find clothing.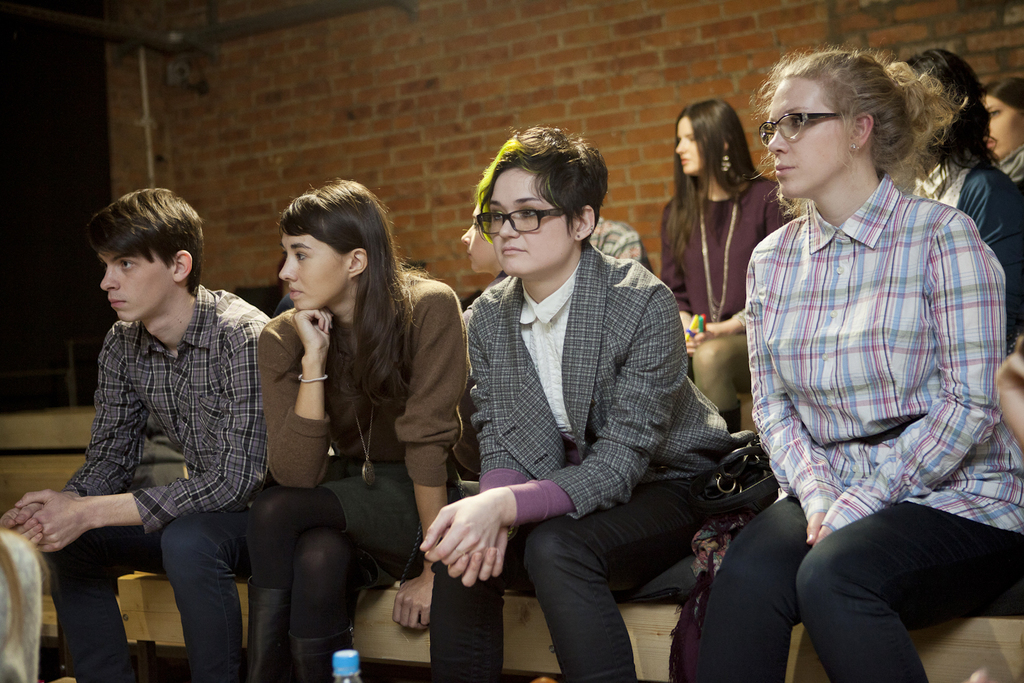
(433, 235, 726, 681).
